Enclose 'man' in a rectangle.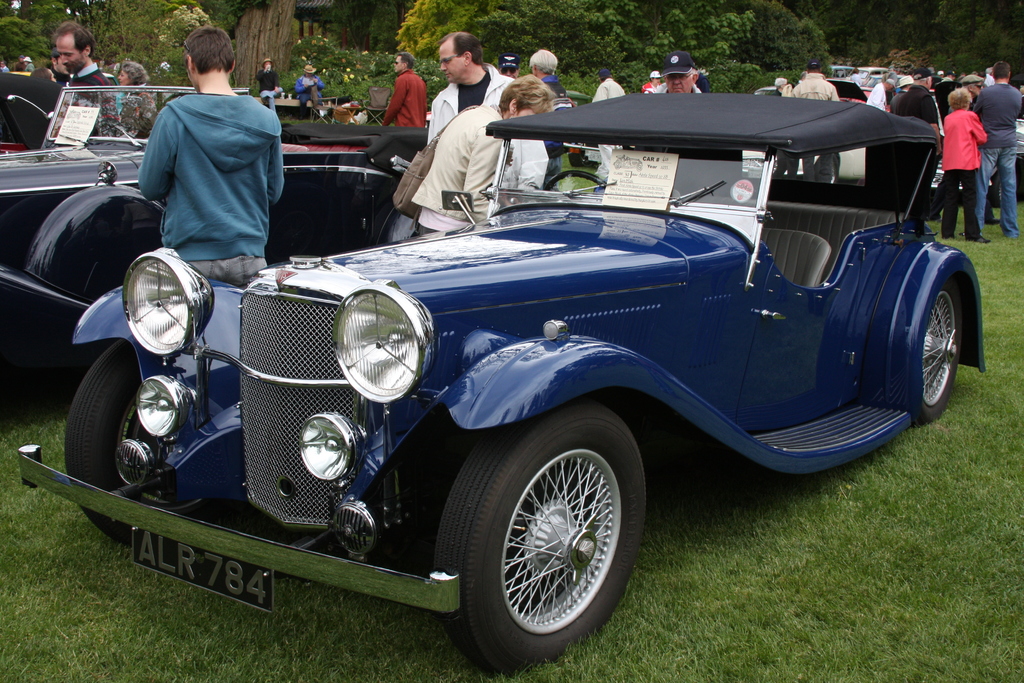
detection(643, 46, 710, 95).
